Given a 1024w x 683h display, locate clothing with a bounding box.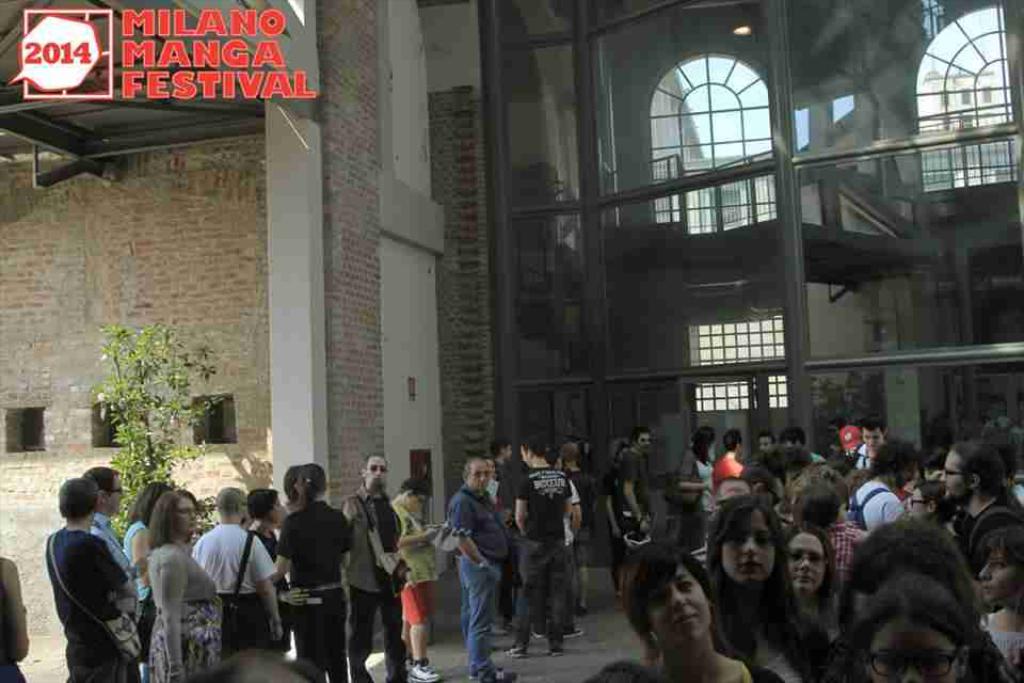
Located: rect(390, 497, 438, 583).
